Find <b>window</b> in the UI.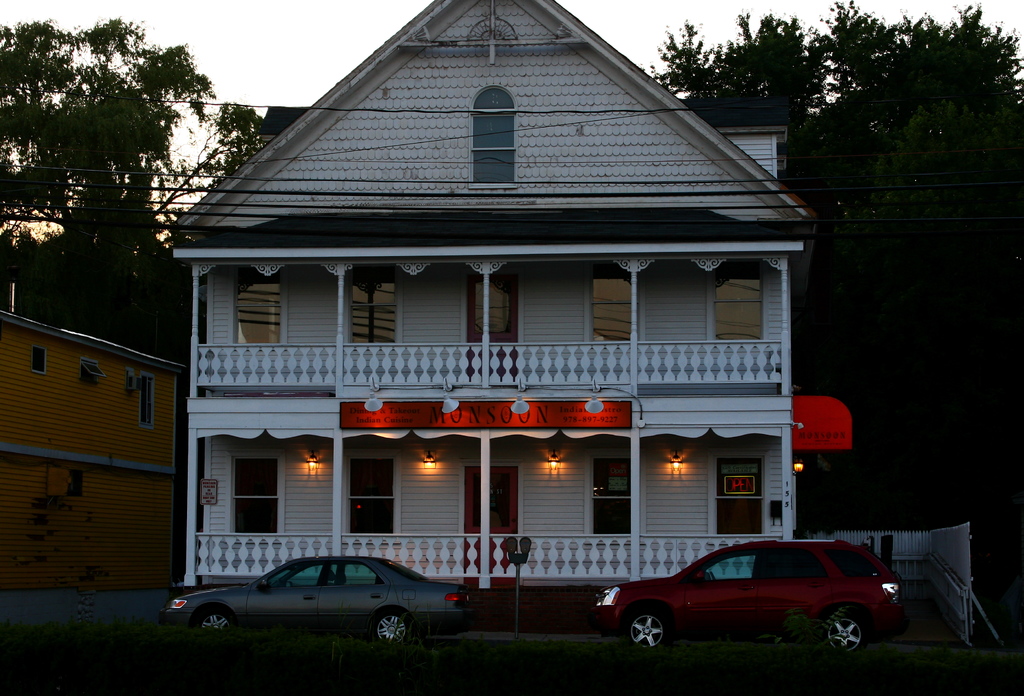
UI element at BBox(346, 462, 393, 533).
